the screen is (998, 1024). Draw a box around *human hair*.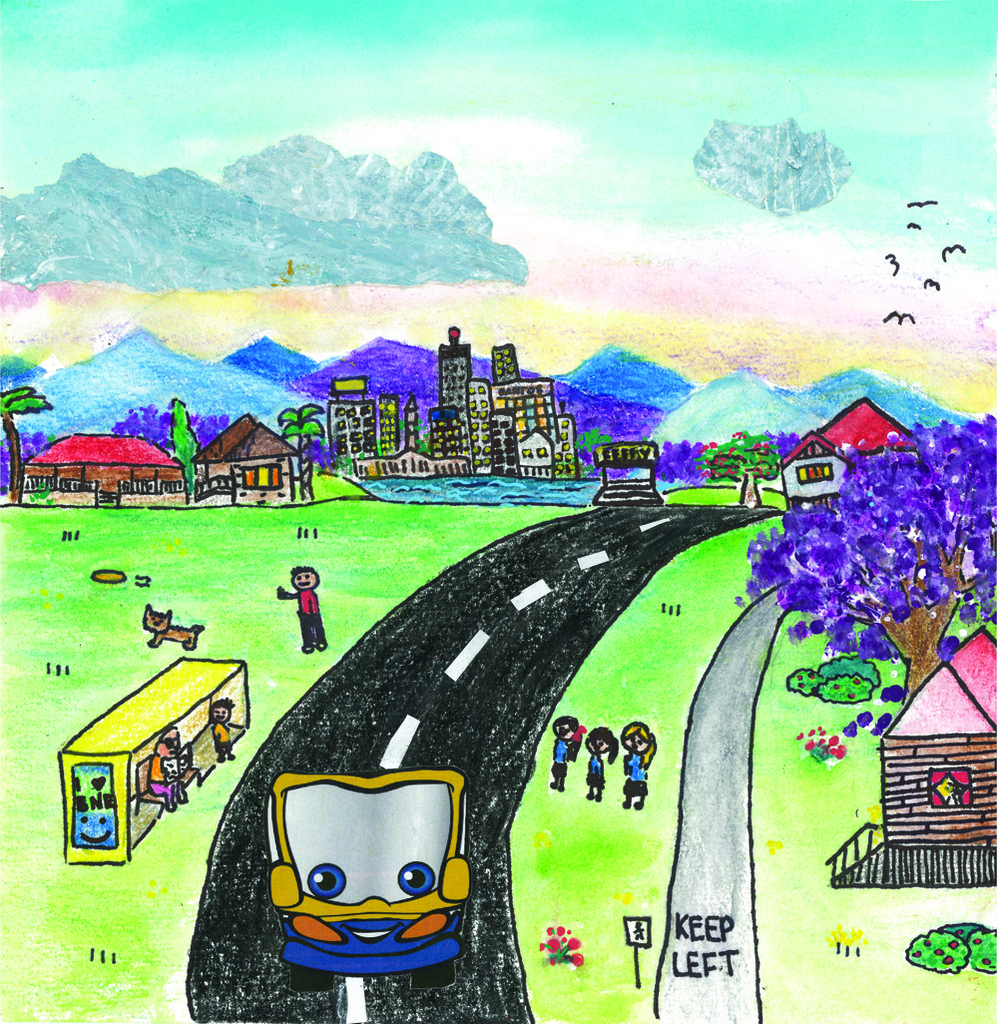
[622, 718, 659, 765].
